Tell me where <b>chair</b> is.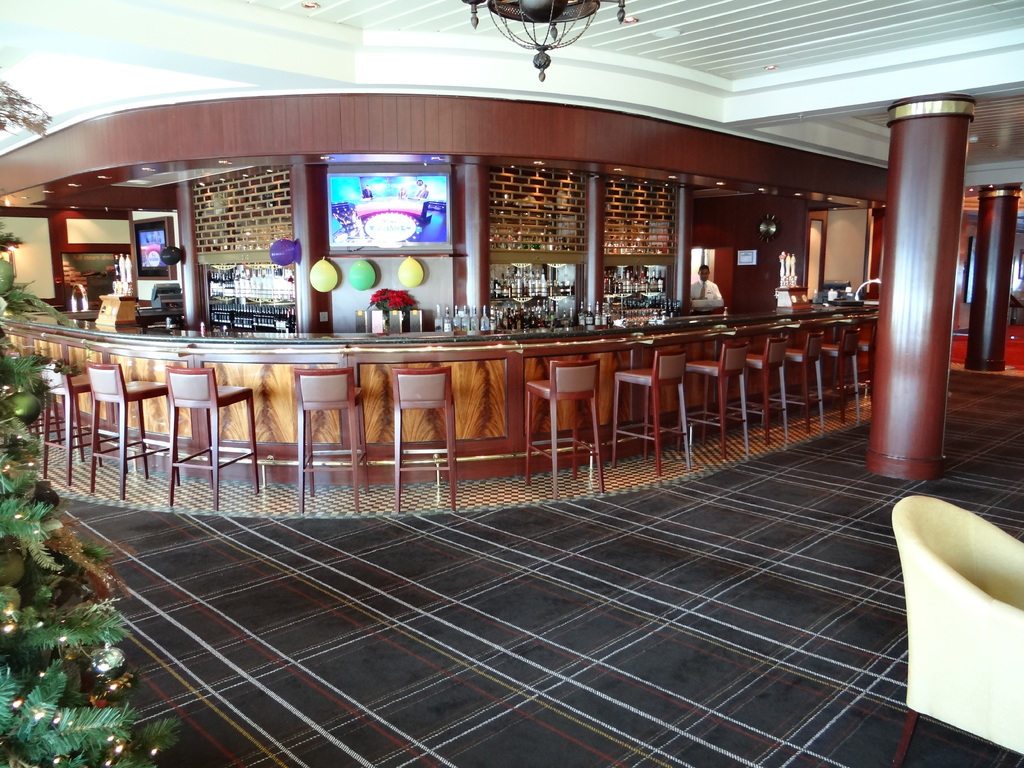
<b>chair</b> is at bbox=[83, 360, 179, 495].
